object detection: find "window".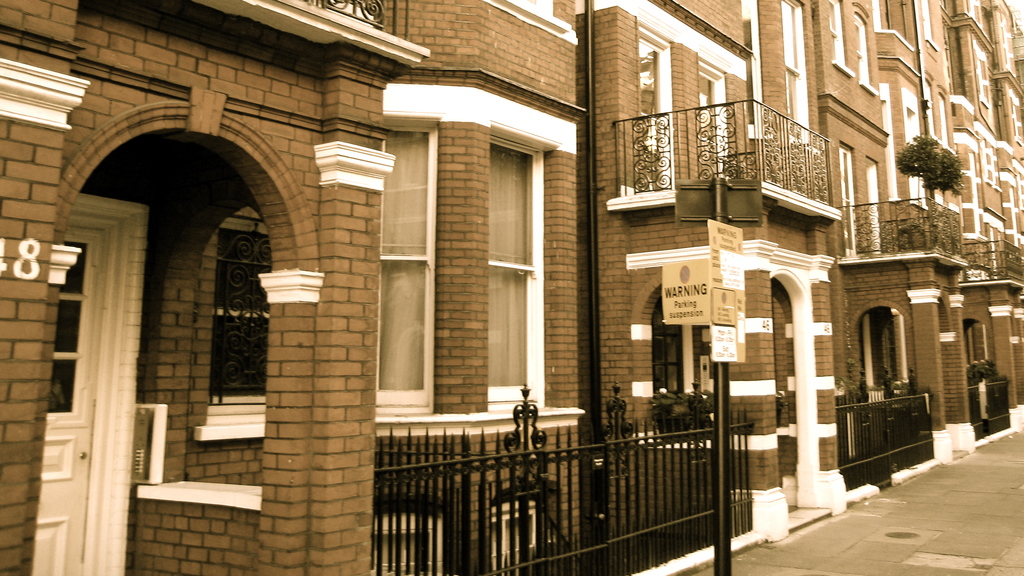
x1=941, y1=18, x2=959, y2=93.
